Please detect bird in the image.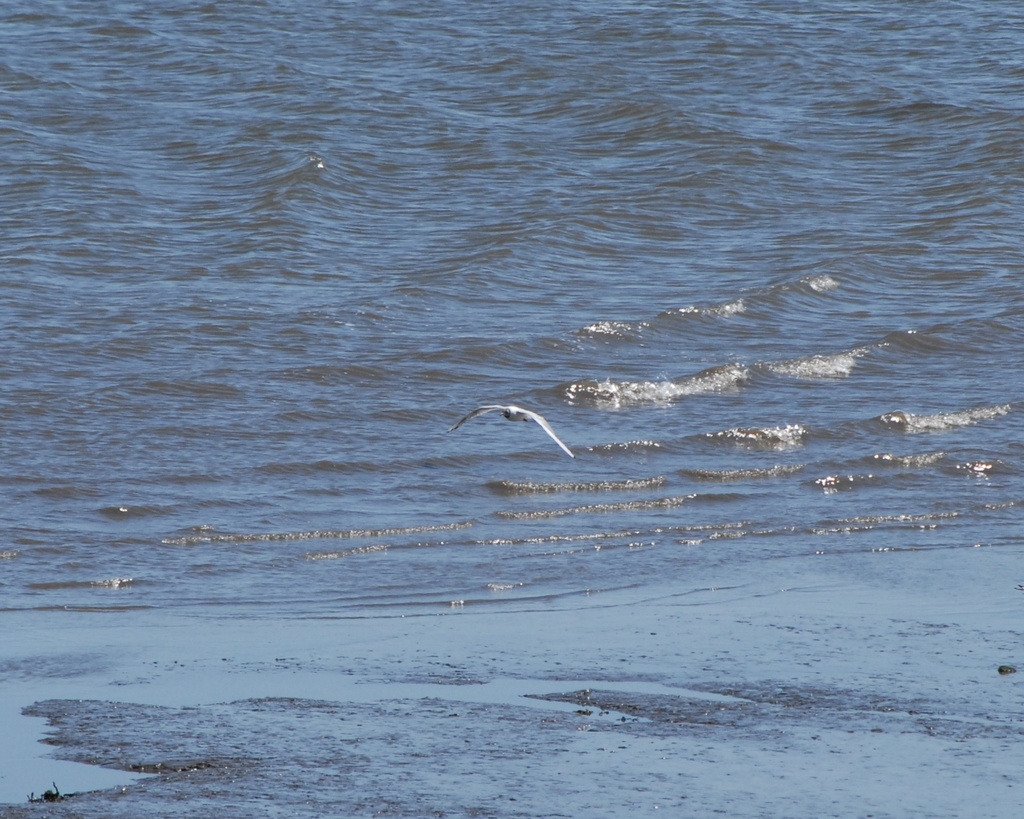
Rect(449, 401, 573, 470).
